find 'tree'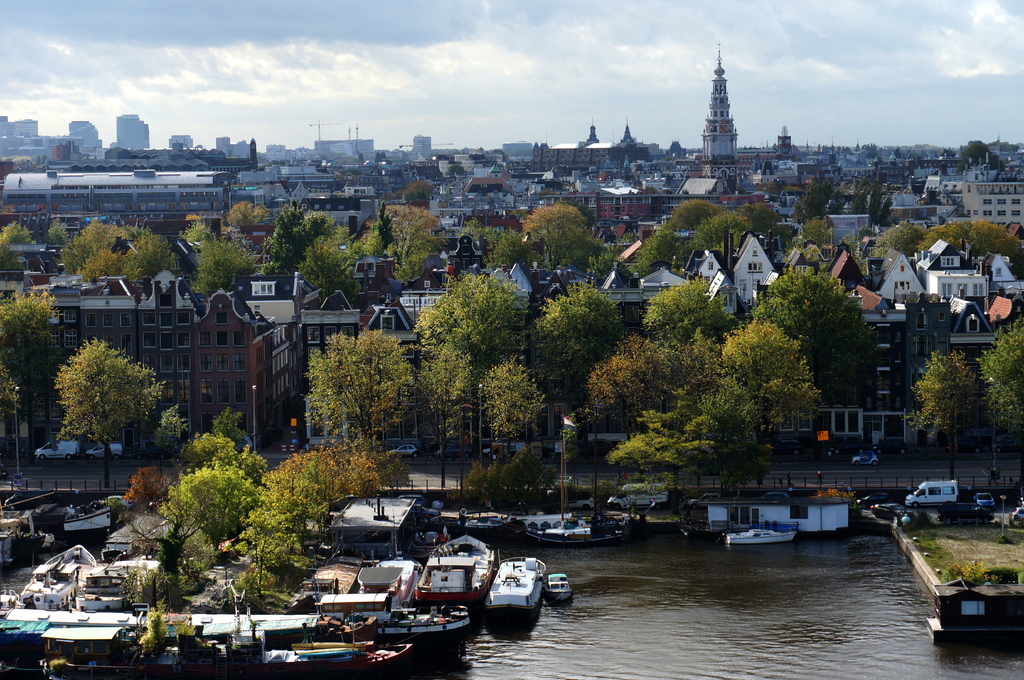
bbox=(0, 247, 27, 272)
